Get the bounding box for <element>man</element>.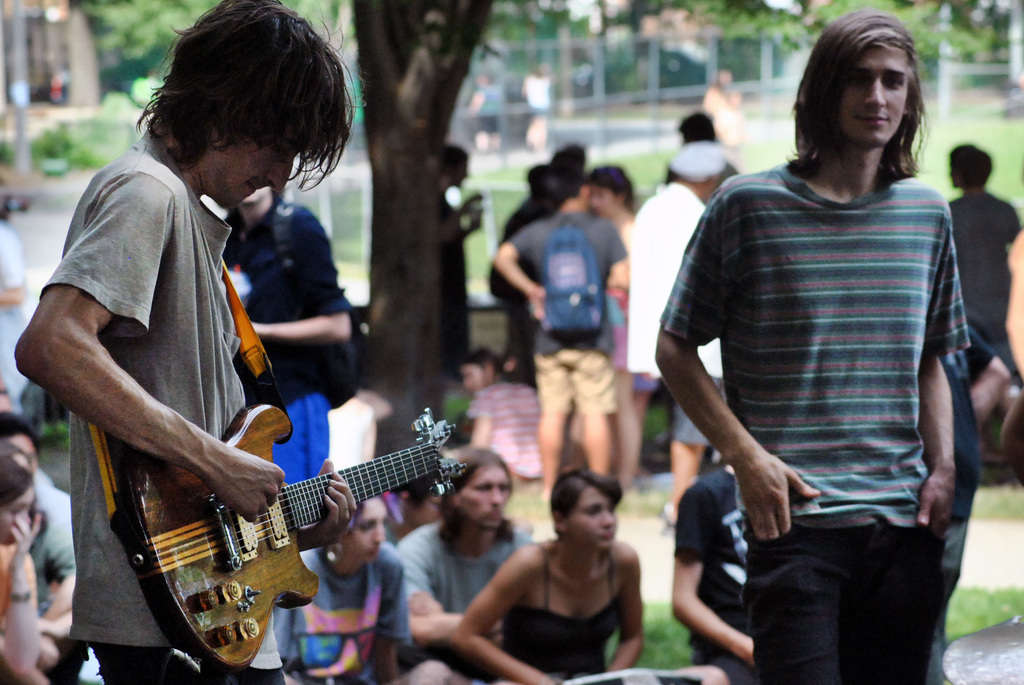
(left=2, top=412, right=100, bottom=672).
